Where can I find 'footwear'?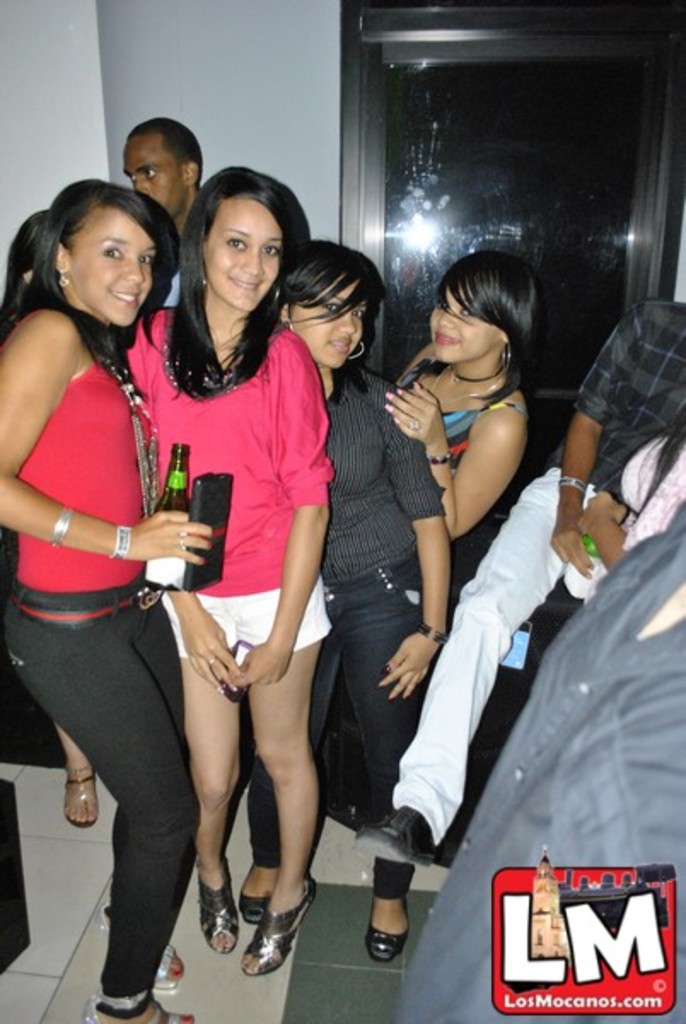
You can find it at box=[111, 920, 179, 1004].
